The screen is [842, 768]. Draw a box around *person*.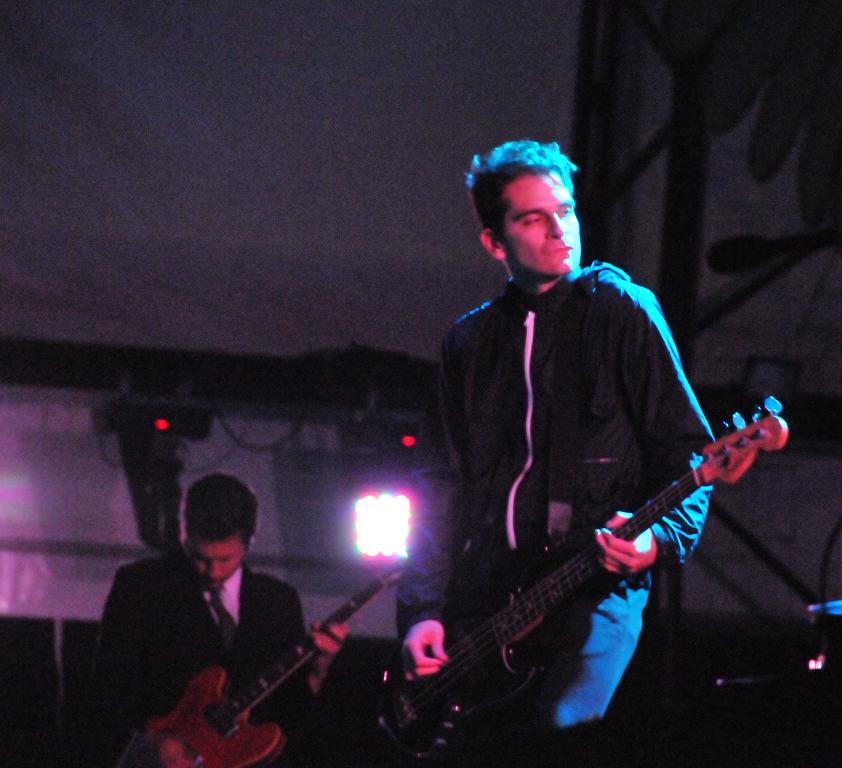
box(399, 141, 716, 750).
